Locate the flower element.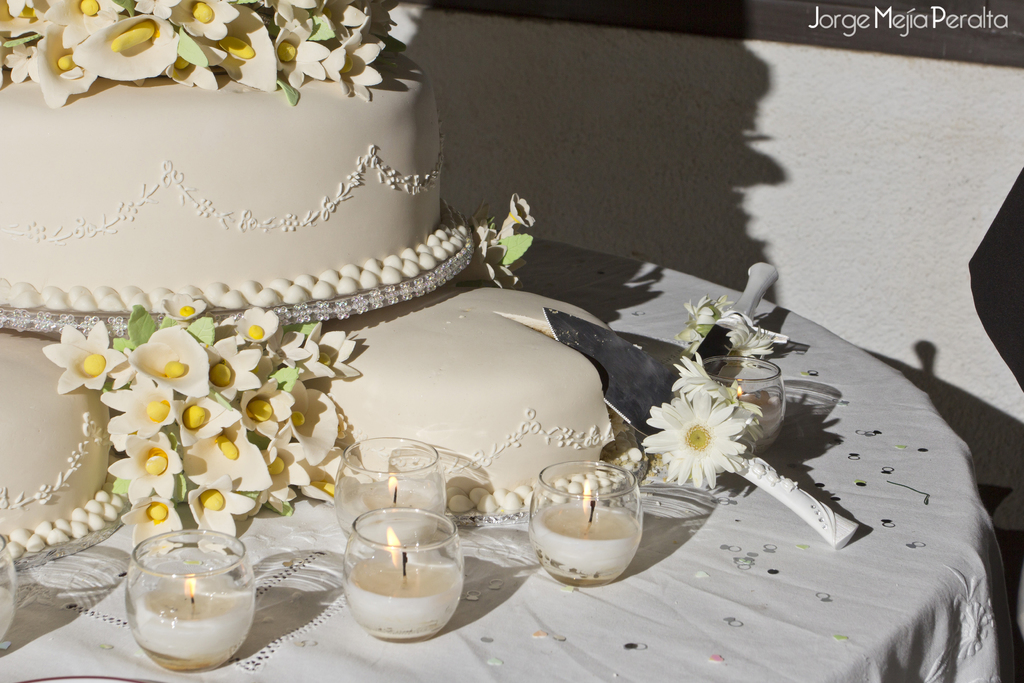
Element bbox: 238,381,294,440.
